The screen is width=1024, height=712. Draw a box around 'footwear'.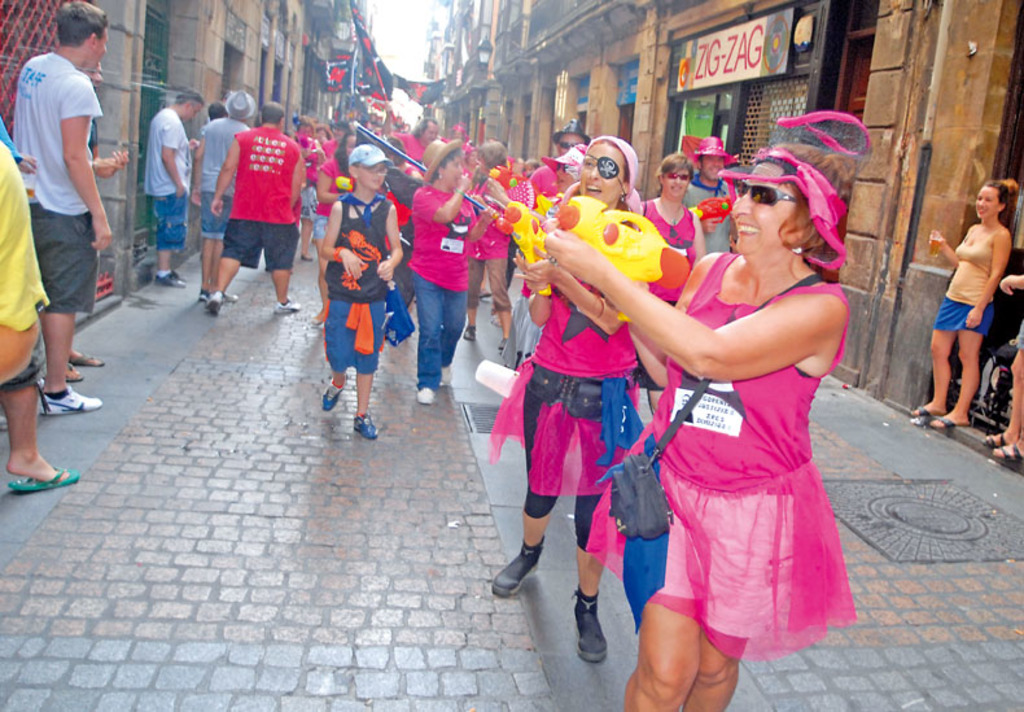
(461, 320, 480, 341).
